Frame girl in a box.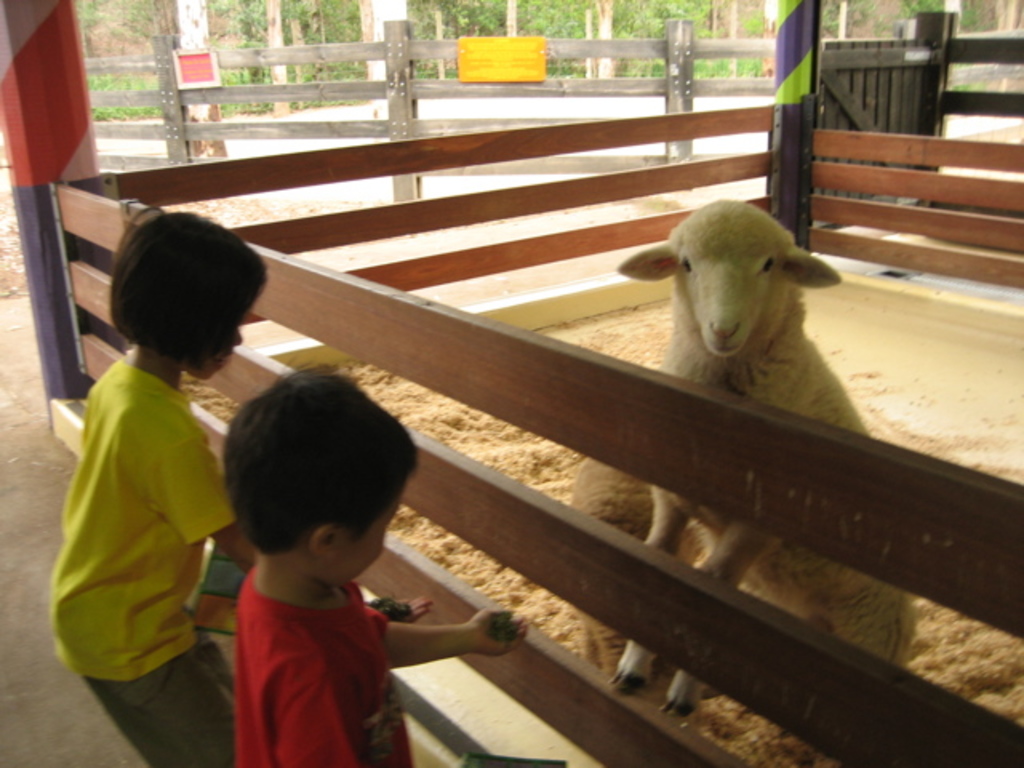
46 206 430 765.
